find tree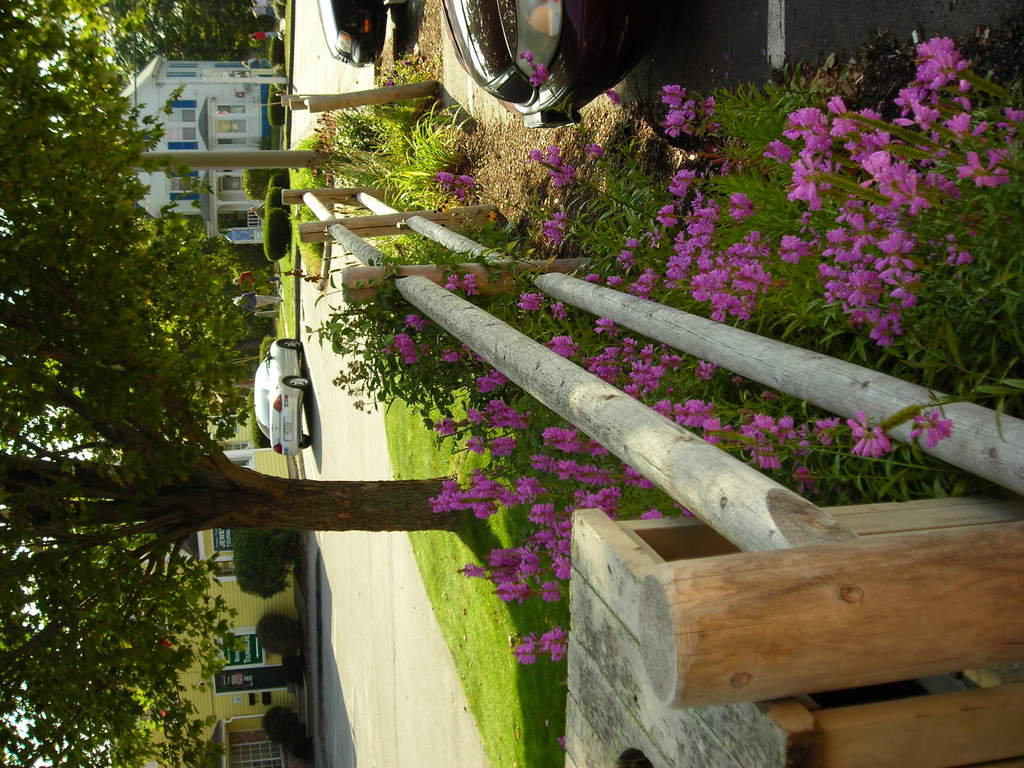
<box>103,0,266,86</box>
